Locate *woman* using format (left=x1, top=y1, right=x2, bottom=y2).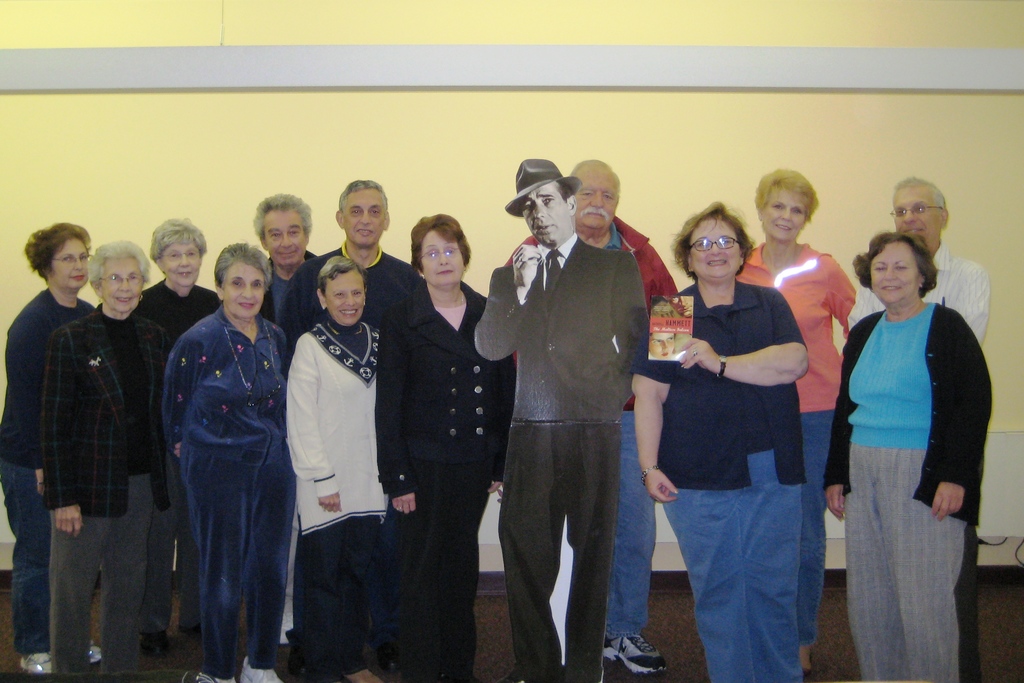
(left=741, top=169, right=858, bottom=675).
